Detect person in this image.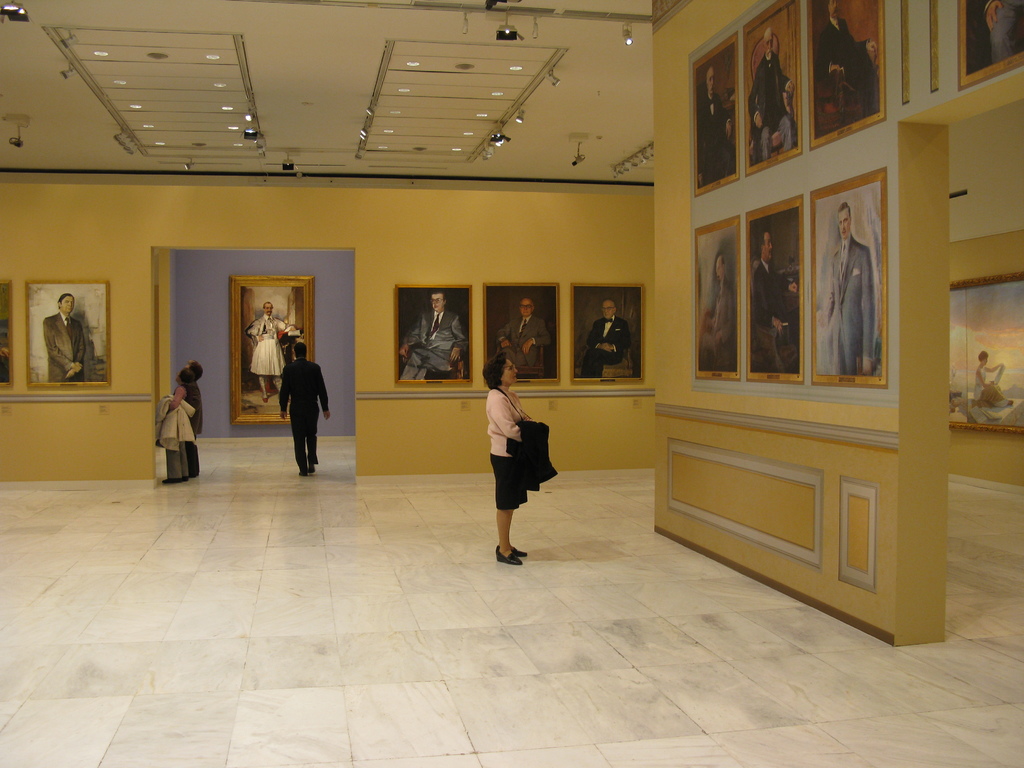
Detection: box(751, 25, 794, 161).
